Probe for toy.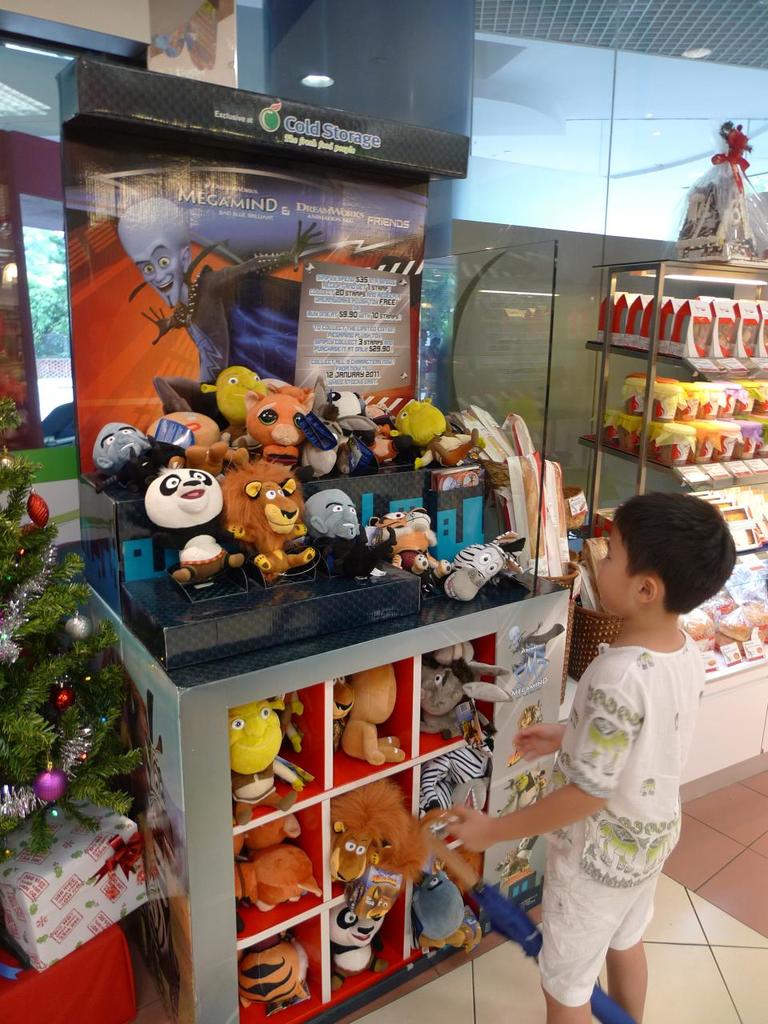
Probe result: x1=304 y1=491 x2=396 y2=581.
